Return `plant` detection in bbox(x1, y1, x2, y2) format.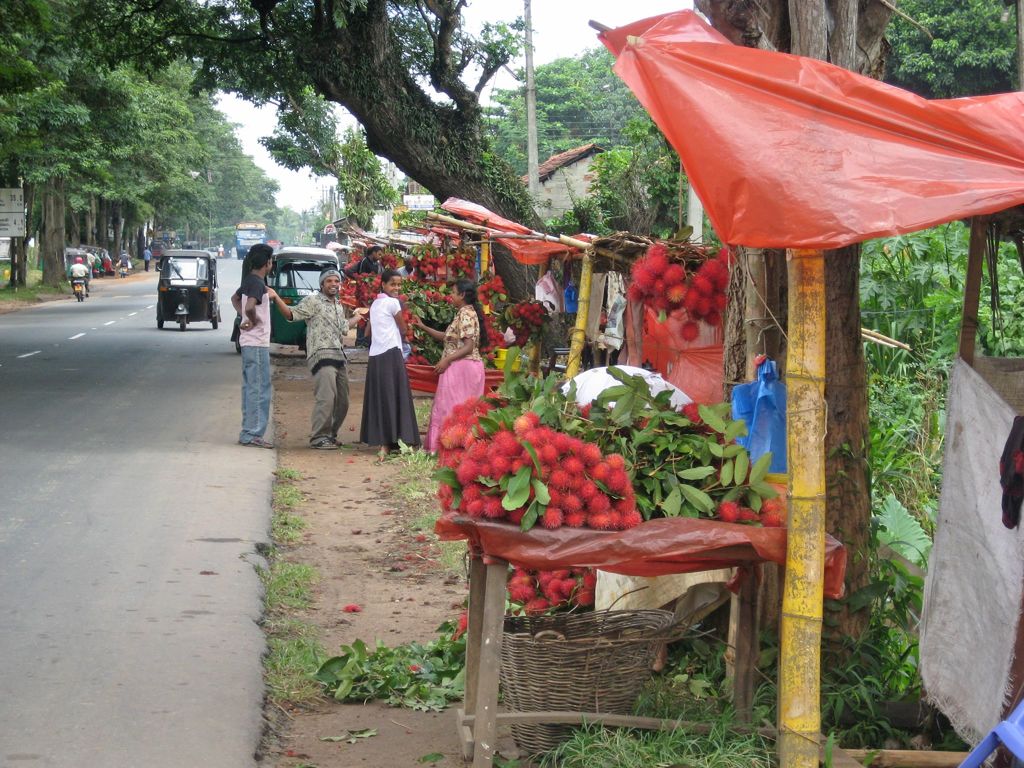
bbox(472, 437, 556, 538).
